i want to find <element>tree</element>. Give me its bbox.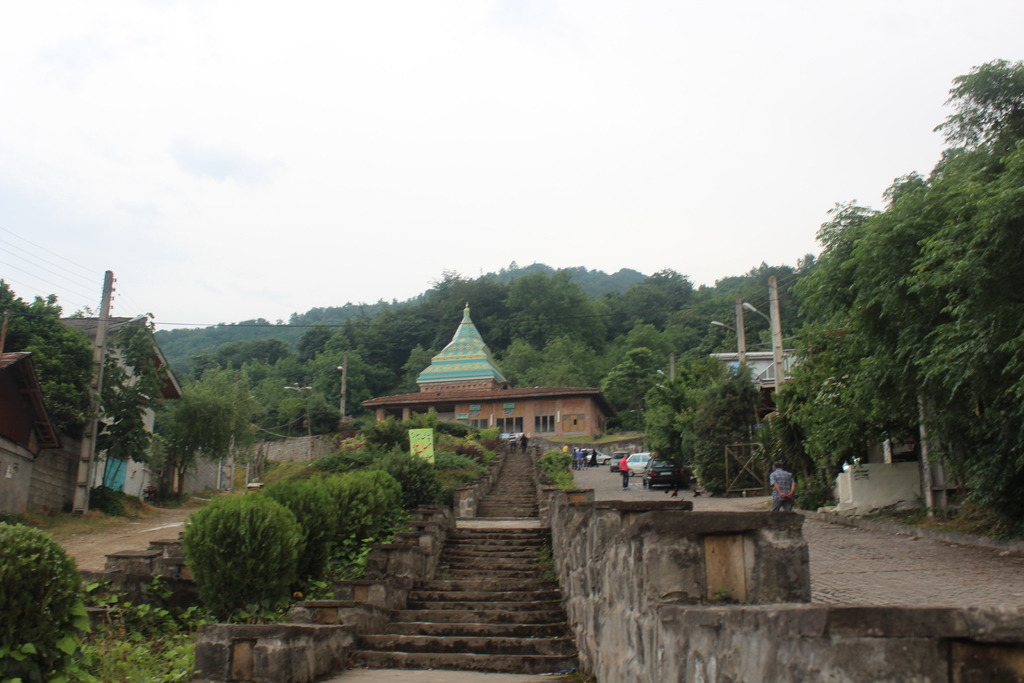
{"x1": 660, "y1": 263, "x2": 767, "y2": 474}.
